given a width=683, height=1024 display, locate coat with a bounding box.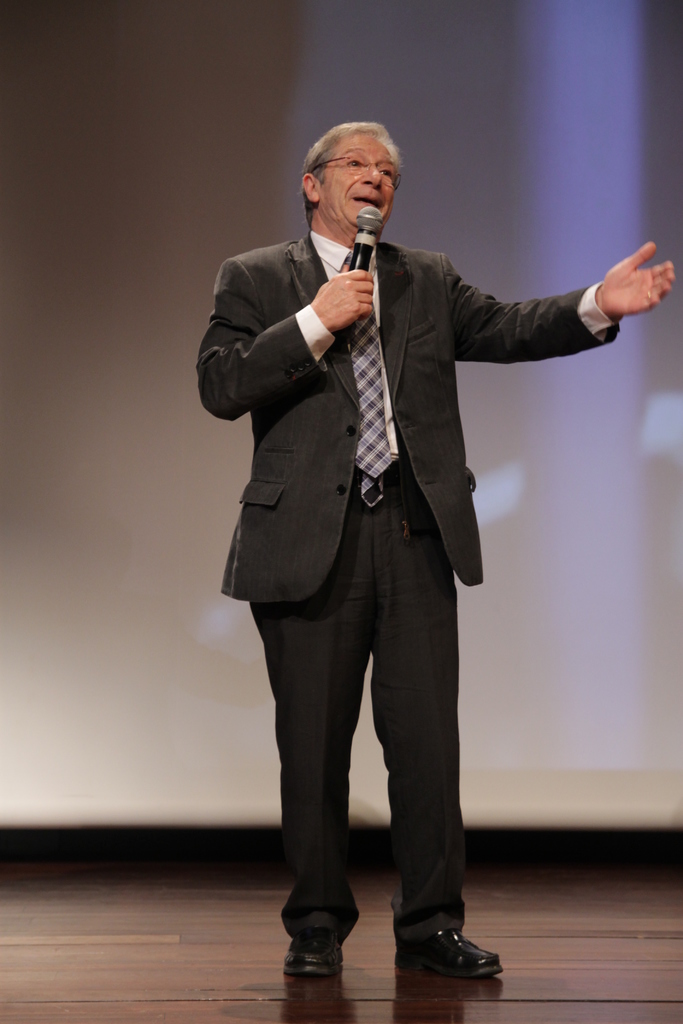
Located: 195 228 626 615.
